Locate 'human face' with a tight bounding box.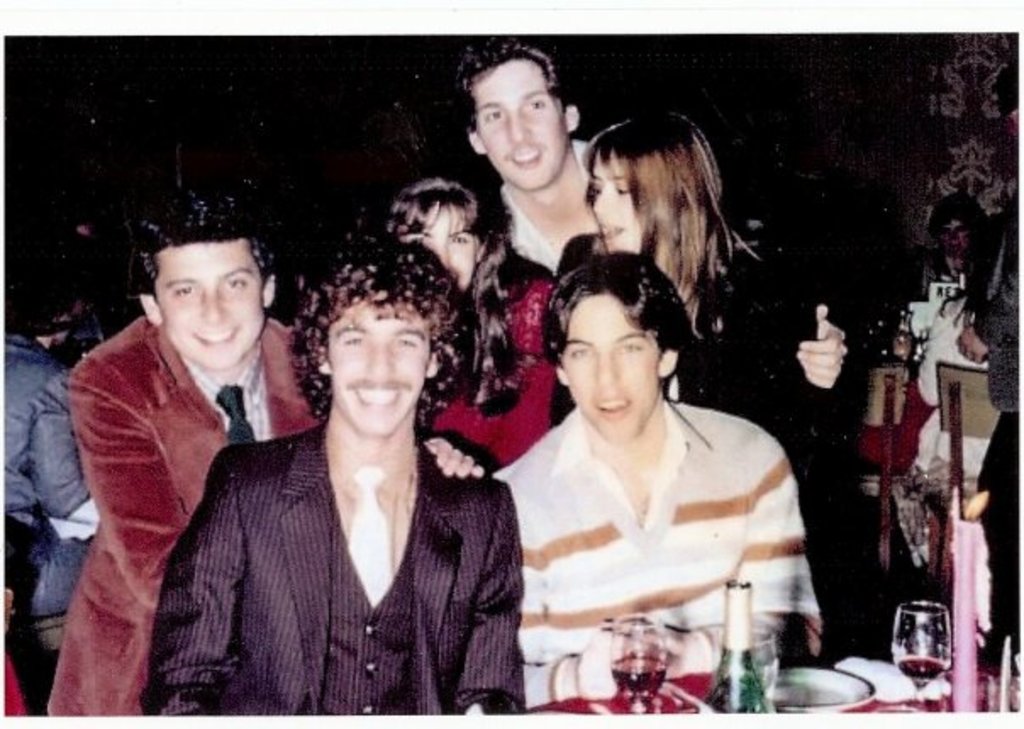
<region>476, 54, 573, 188</region>.
